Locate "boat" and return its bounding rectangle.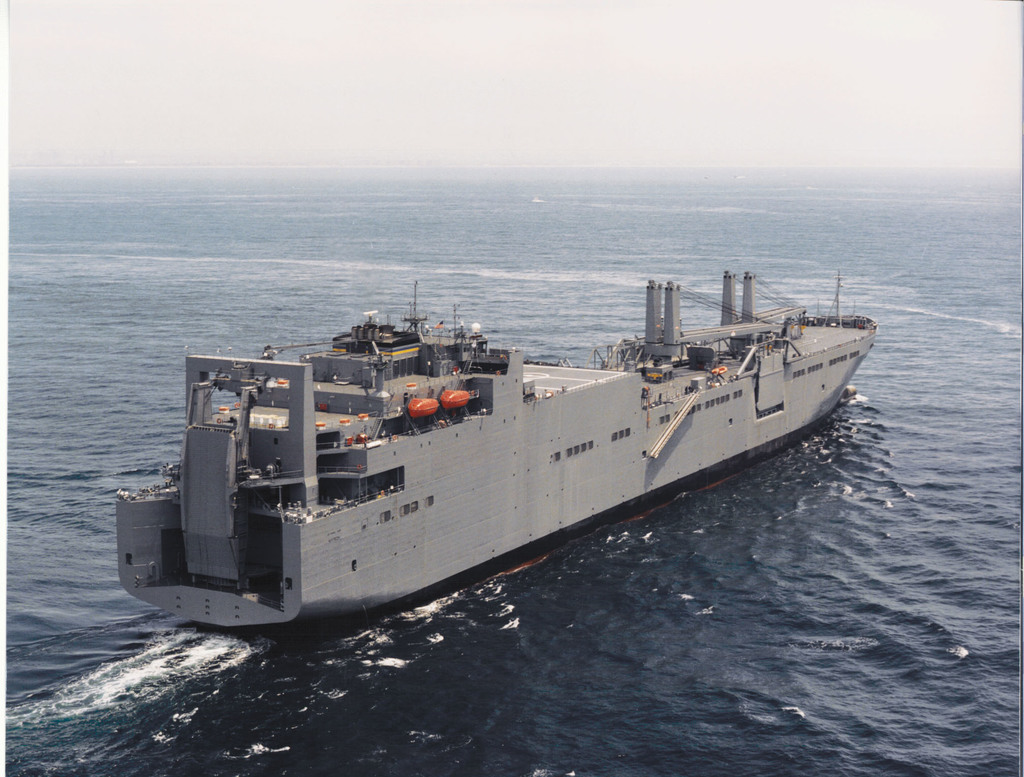
BBox(115, 250, 890, 621).
